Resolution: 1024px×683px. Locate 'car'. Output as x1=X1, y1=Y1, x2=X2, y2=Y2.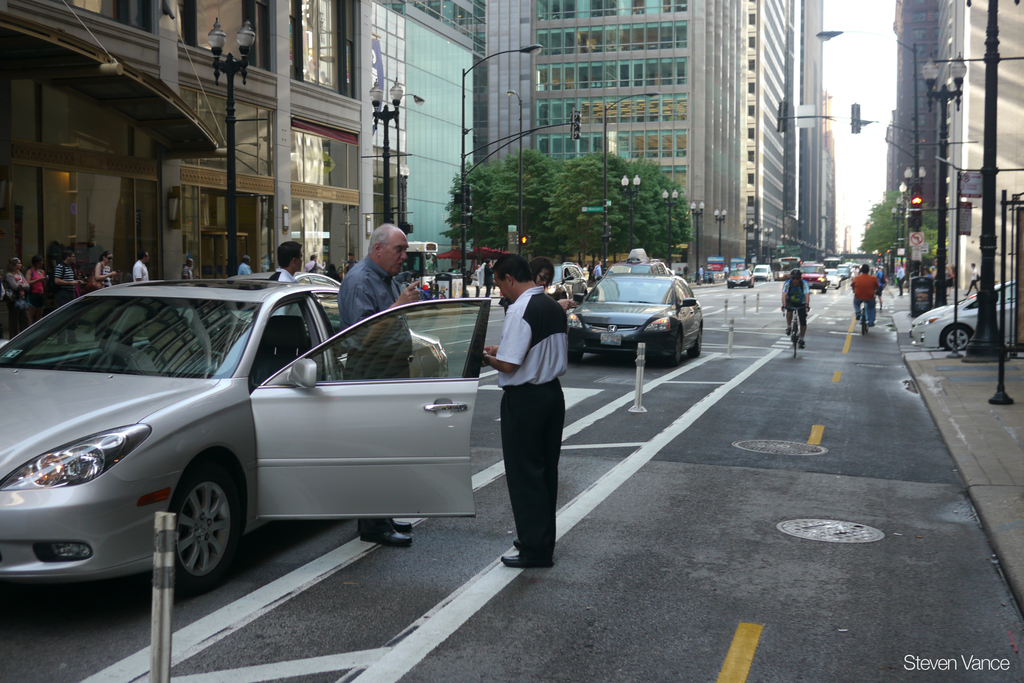
x1=569, y1=269, x2=707, y2=364.
